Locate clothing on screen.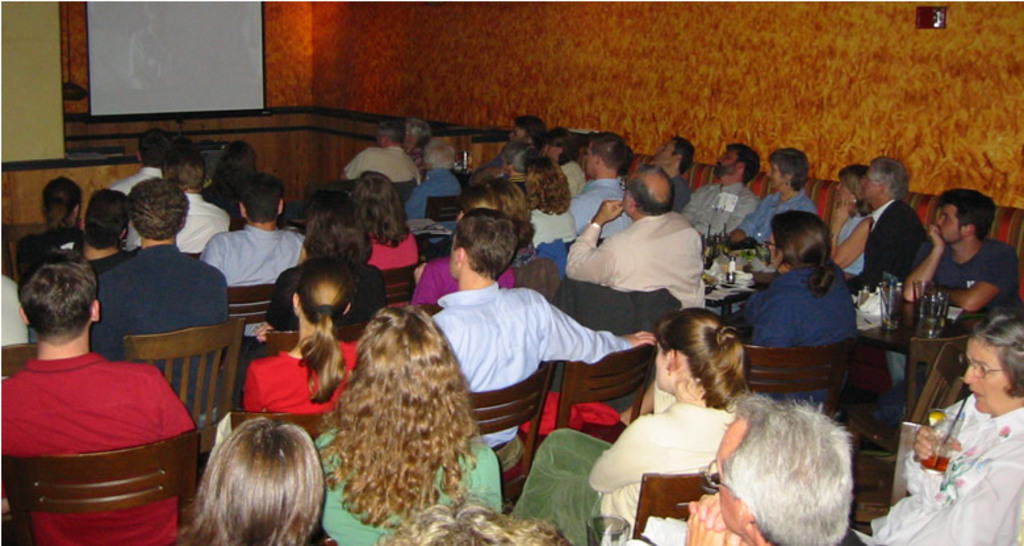
On screen at <box>302,418,500,545</box>.
